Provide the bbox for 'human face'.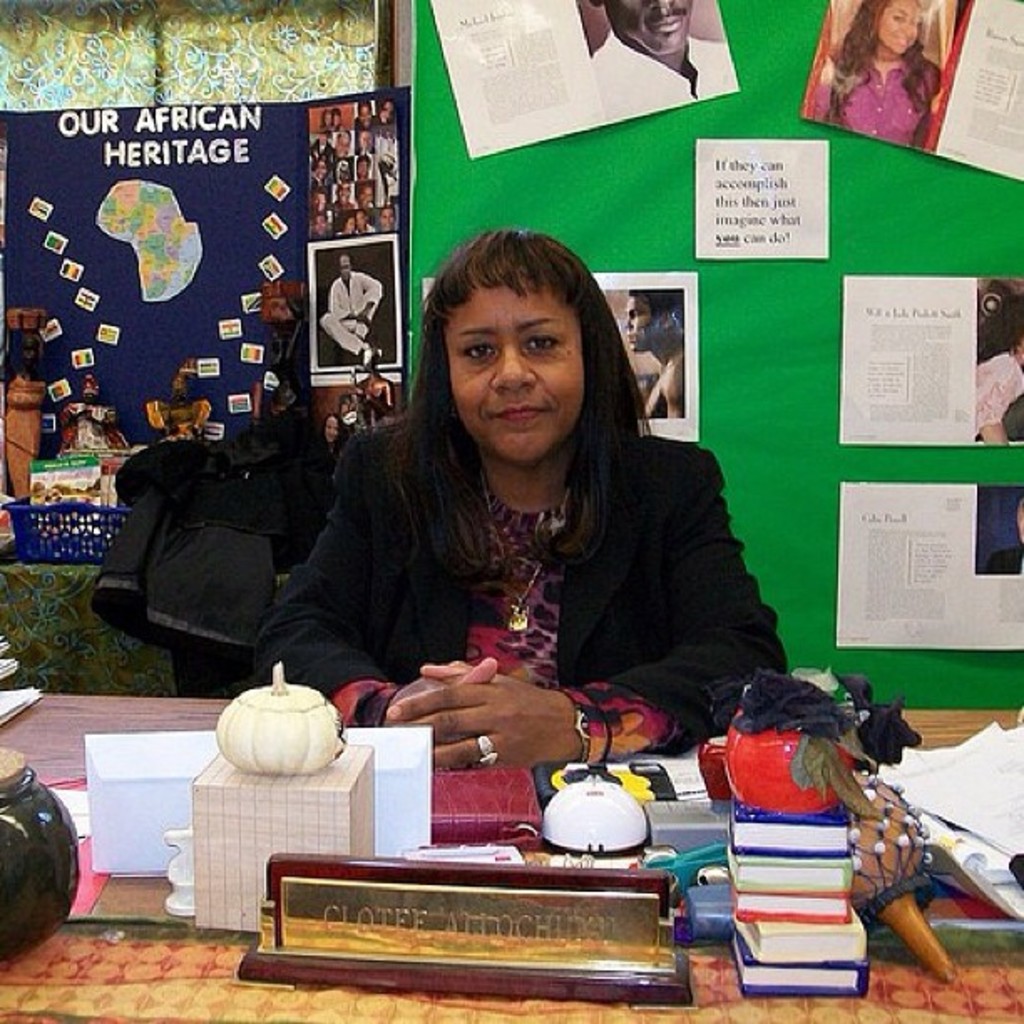
609 0 689 59.
